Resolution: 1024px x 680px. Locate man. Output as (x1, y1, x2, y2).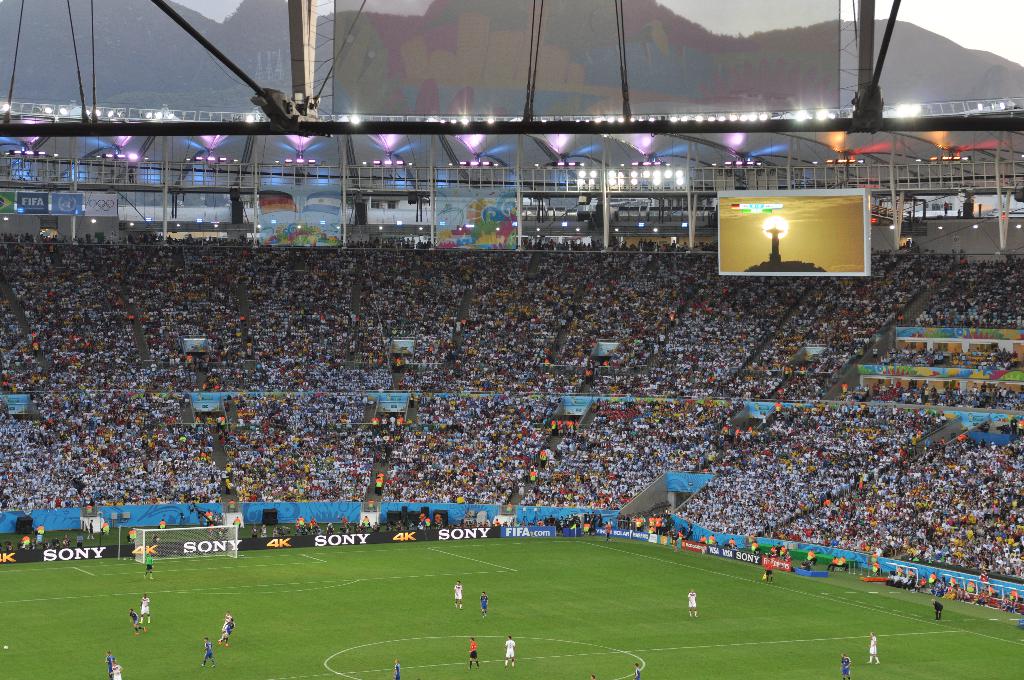
(33, 523, 45, 538).
